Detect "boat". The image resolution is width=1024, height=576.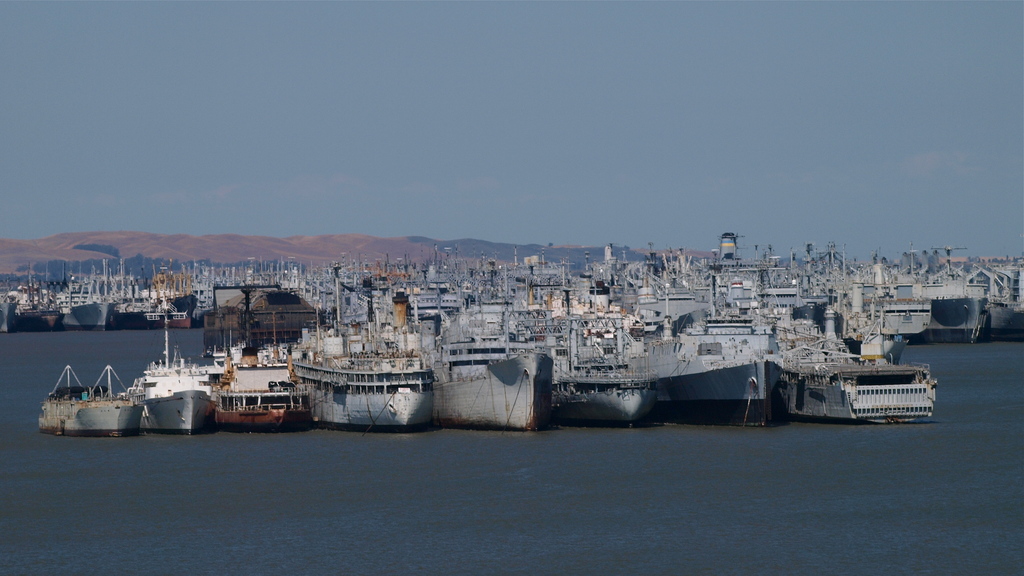
35, 366, 143, 438.
